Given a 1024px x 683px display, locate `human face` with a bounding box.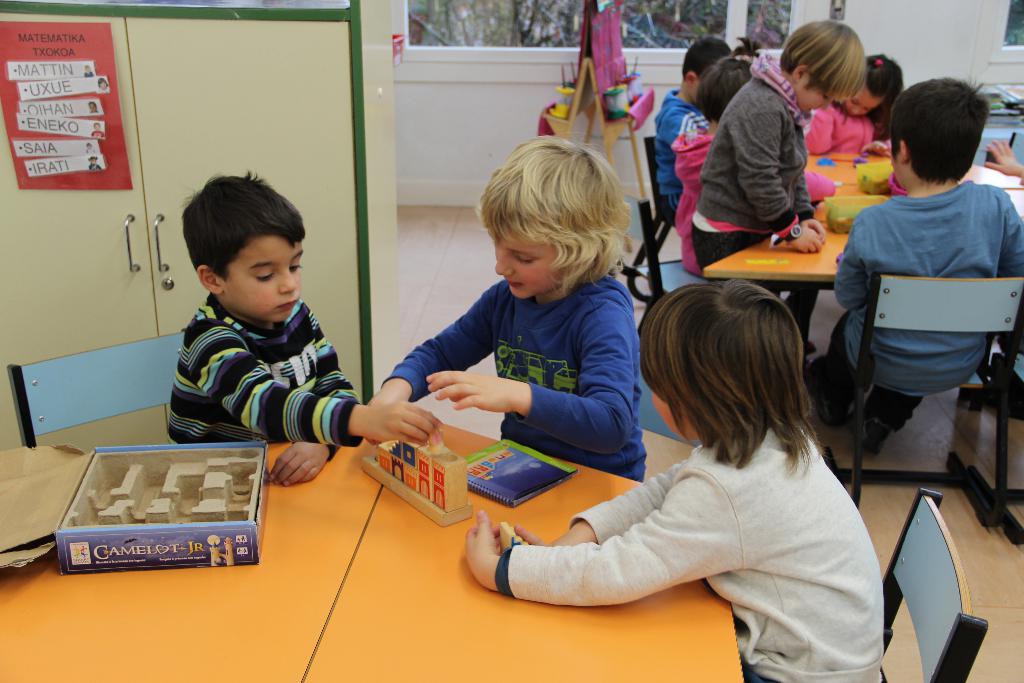
Located: pyautogui.locateOnScreen(795, 75, 836, 114).
